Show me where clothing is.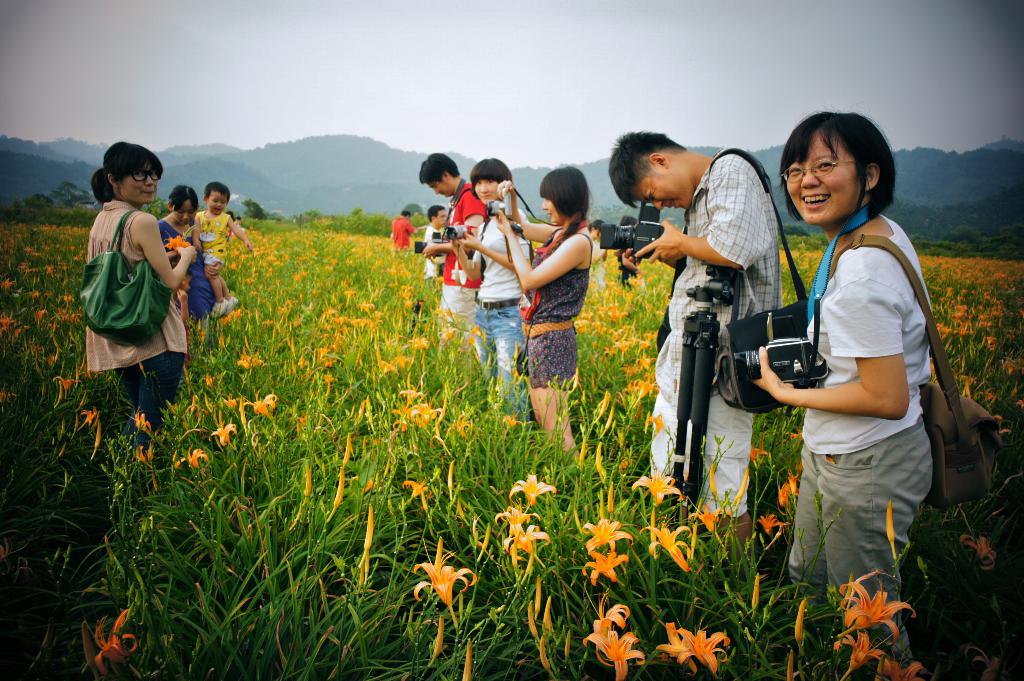
clothing is at box(651, 147, 782, 520).
